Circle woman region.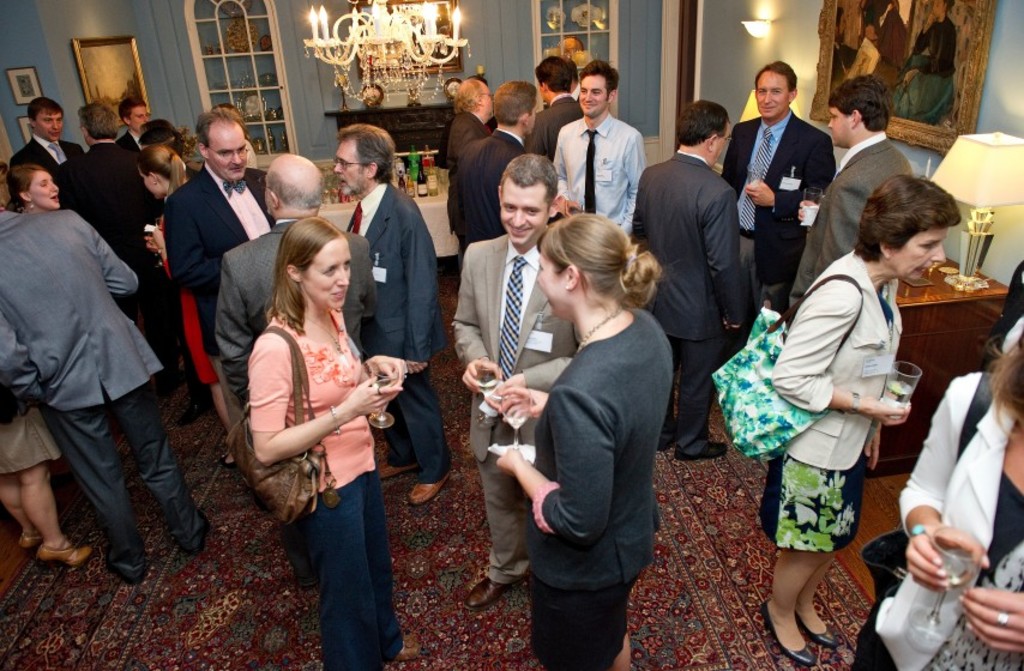
Region: box=[758, 174, 960, 667].
